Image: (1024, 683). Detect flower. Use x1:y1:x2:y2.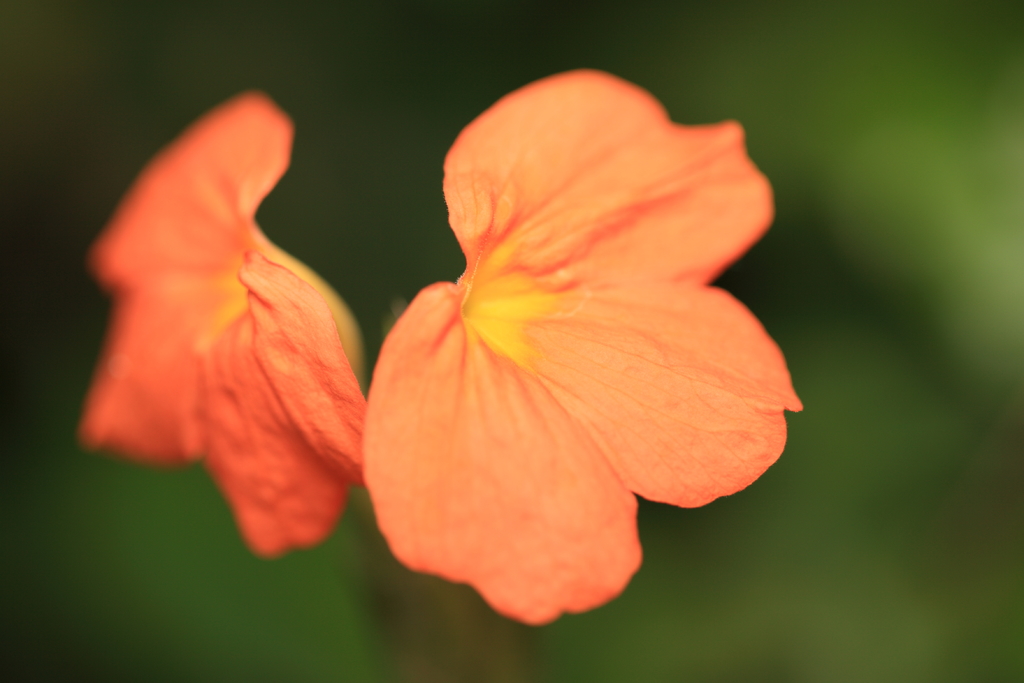
356:46:802:629.
